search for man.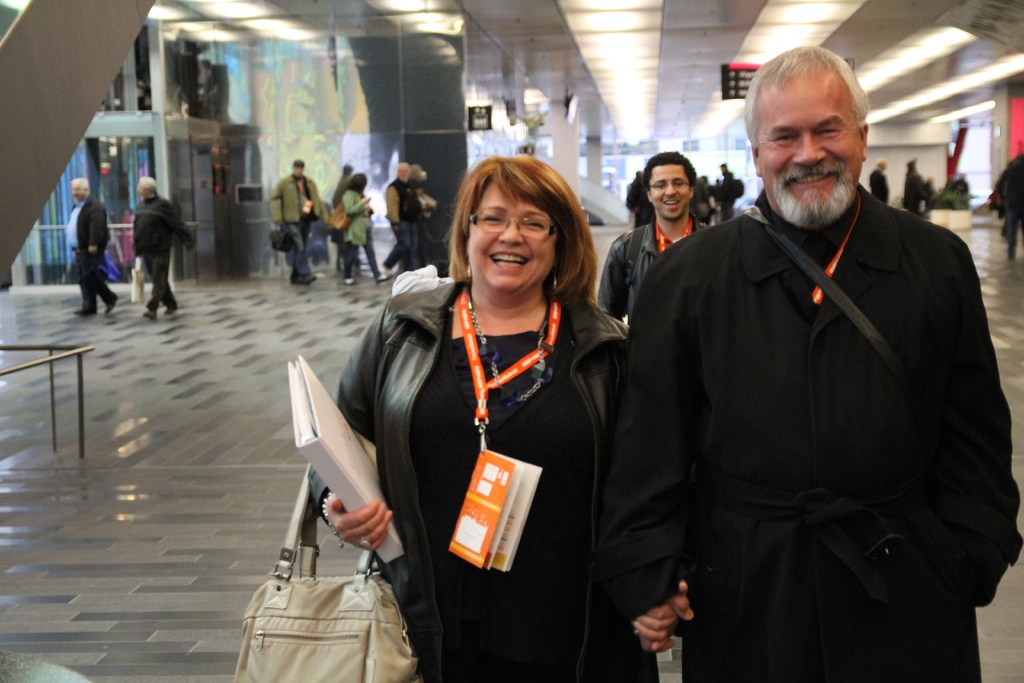
Found at (902,158,934,224).
